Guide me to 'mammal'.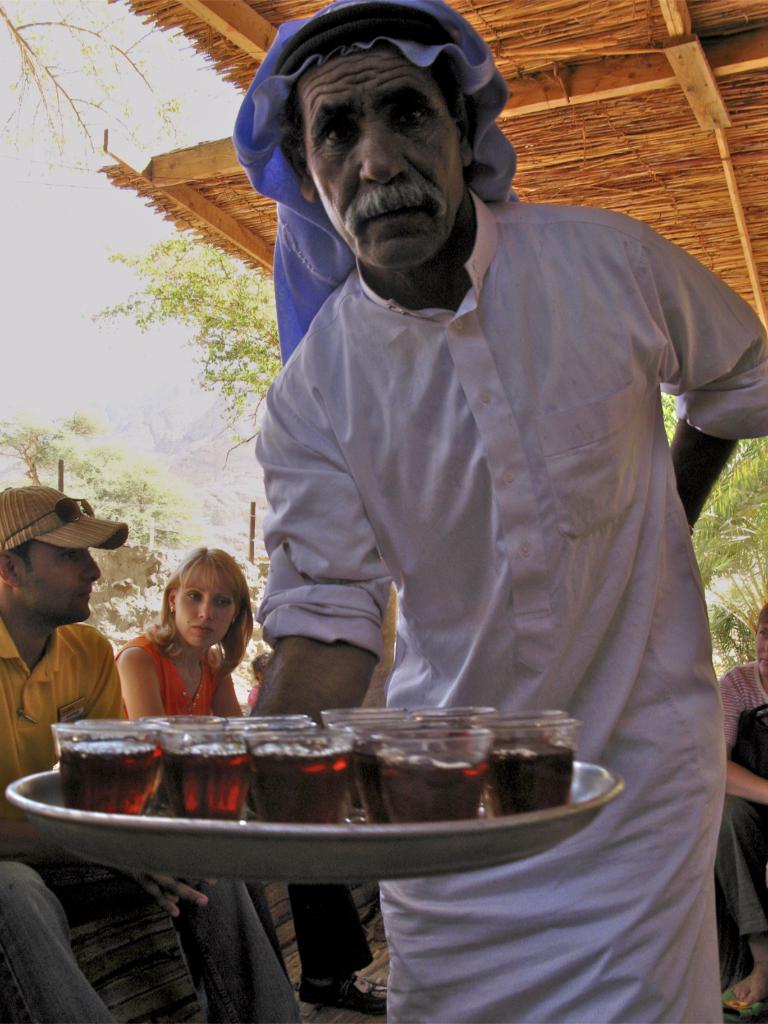
Guidance: 0:488:298:1023.
